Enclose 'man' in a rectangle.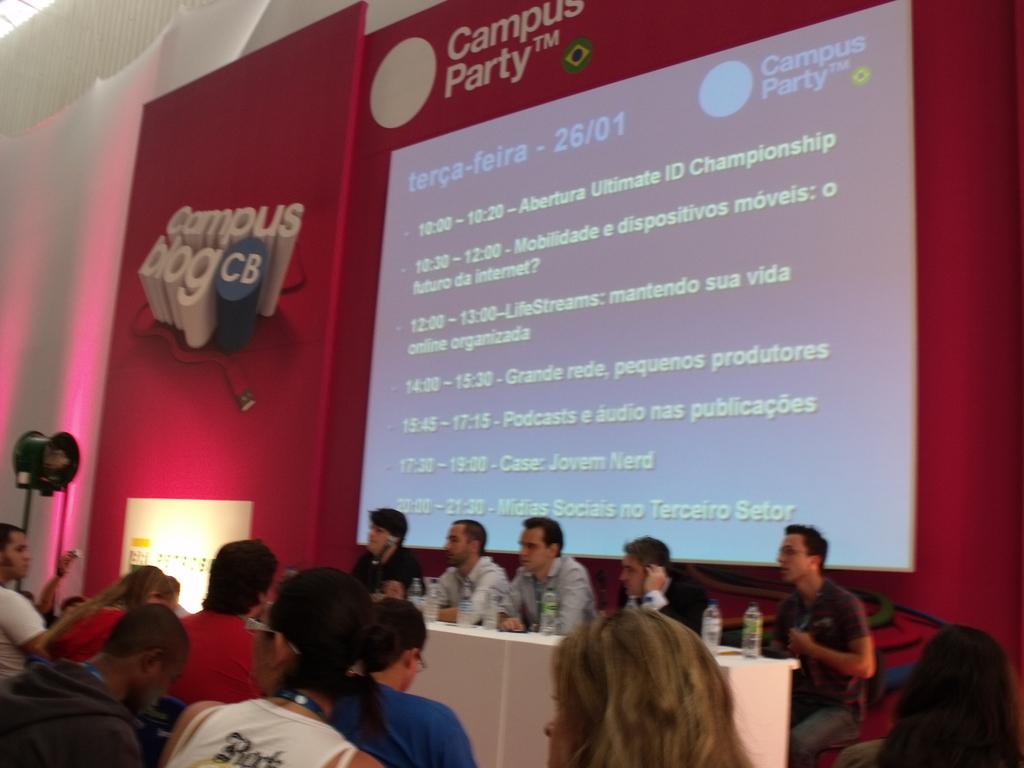
(626, 524, 696, 627).
